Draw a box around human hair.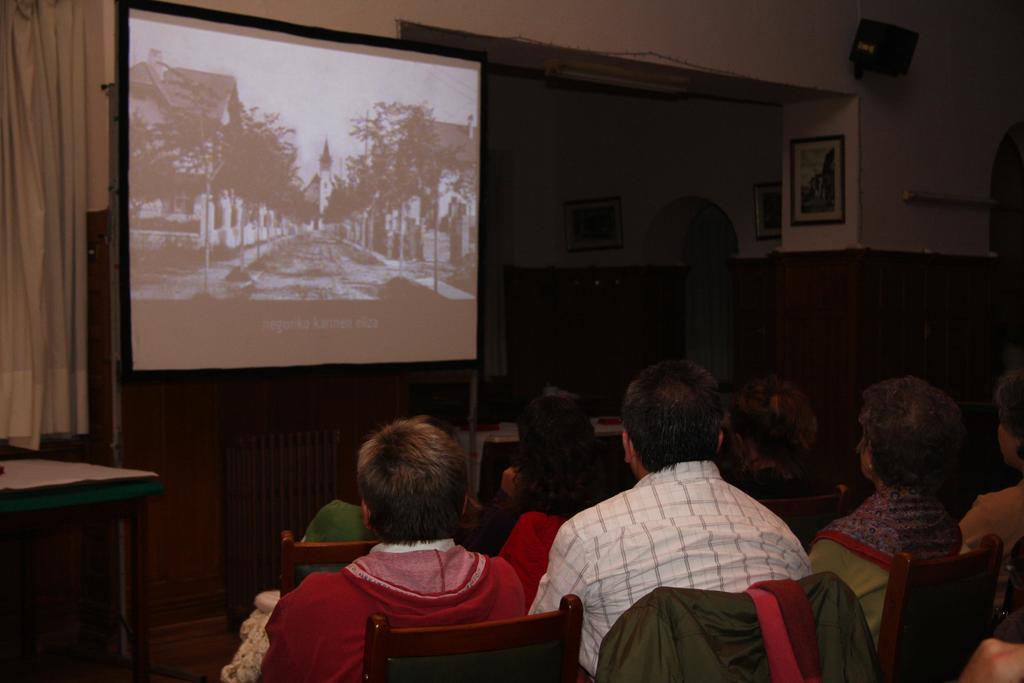
[832, 370, 966, 479].
